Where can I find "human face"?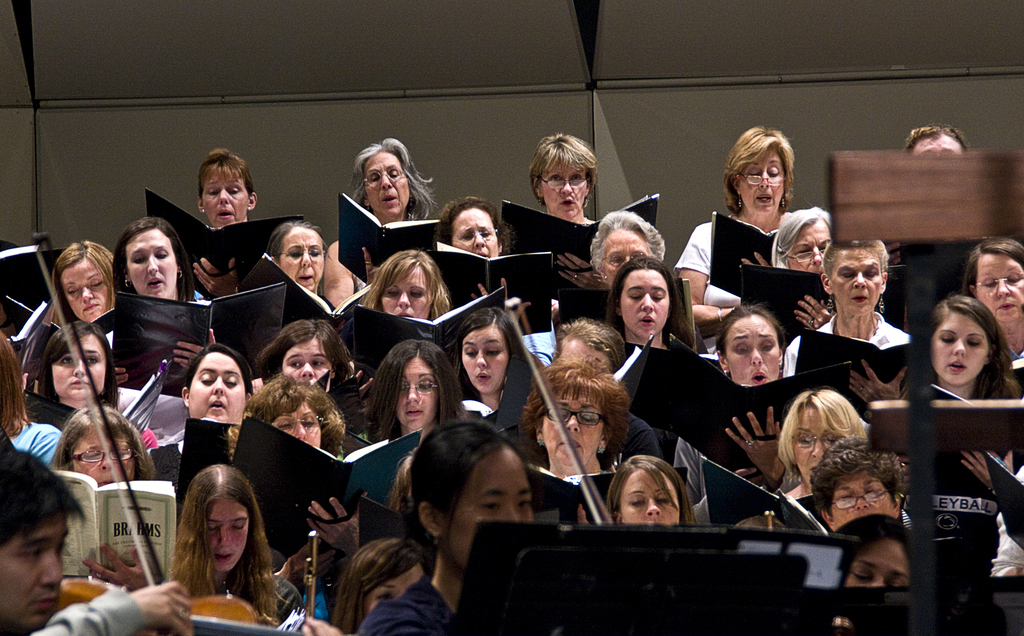
You can find it at region(453, 205, 499, 260).
